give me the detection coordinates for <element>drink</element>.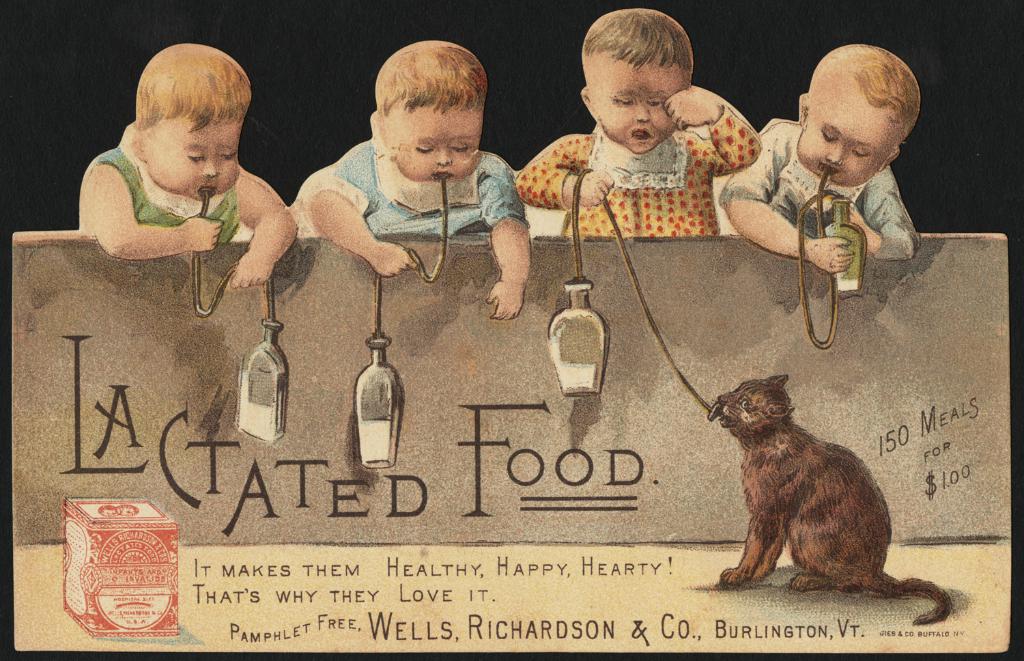
box=[354, 339, 401, 461].
